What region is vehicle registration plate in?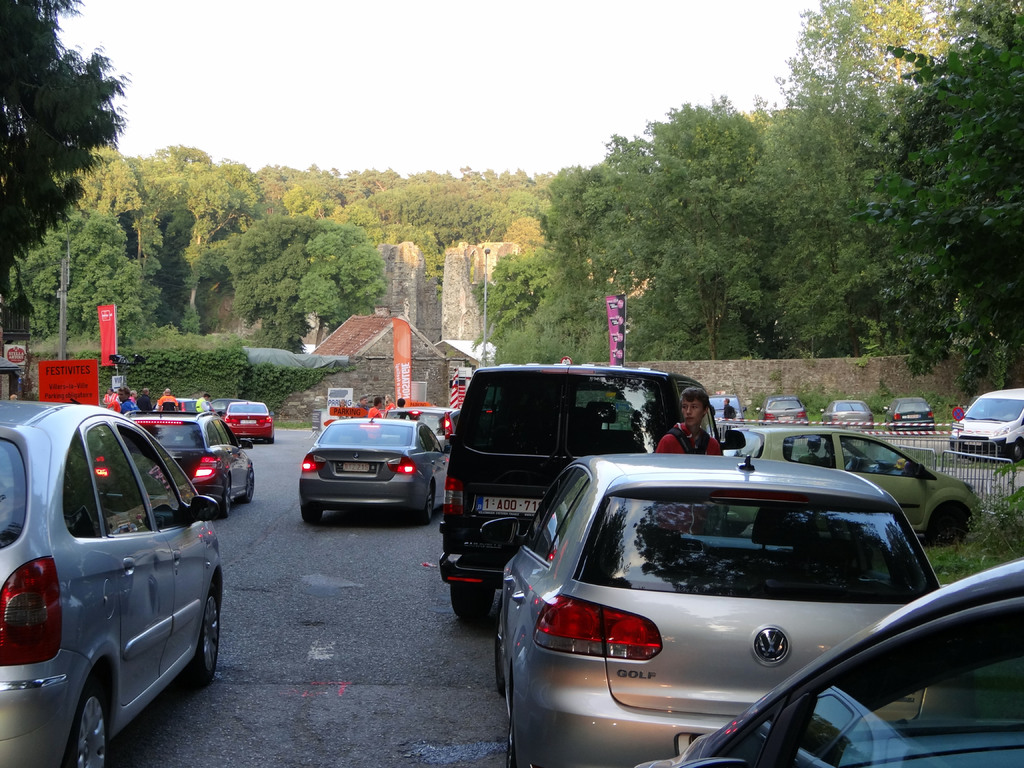
340/460/370/474.
